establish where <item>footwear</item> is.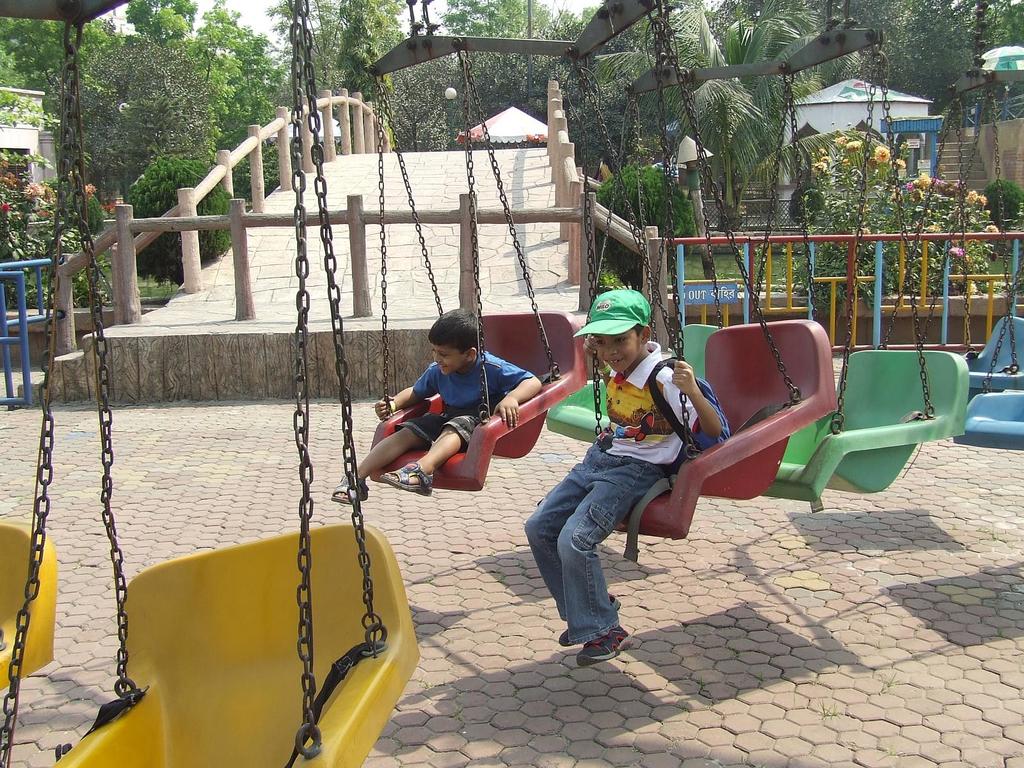
Established at (574, 621, 631, 659).
